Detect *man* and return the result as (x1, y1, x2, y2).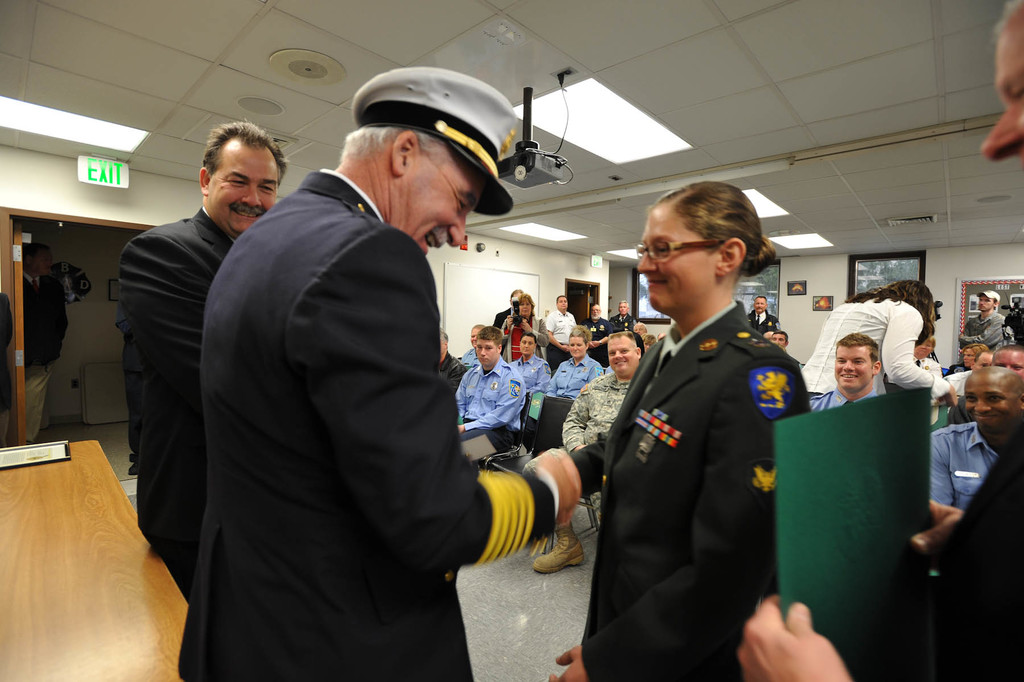
(454, 324, 526, 469).
